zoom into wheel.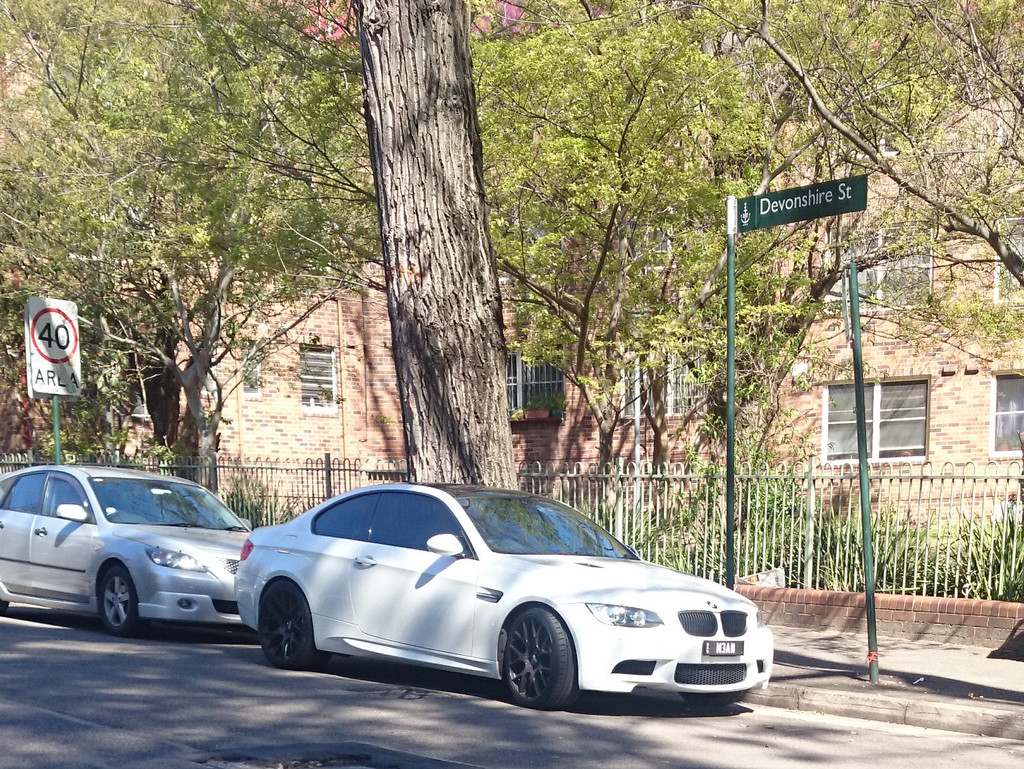
Zoom target: locate(0, 601, 7, 615).
